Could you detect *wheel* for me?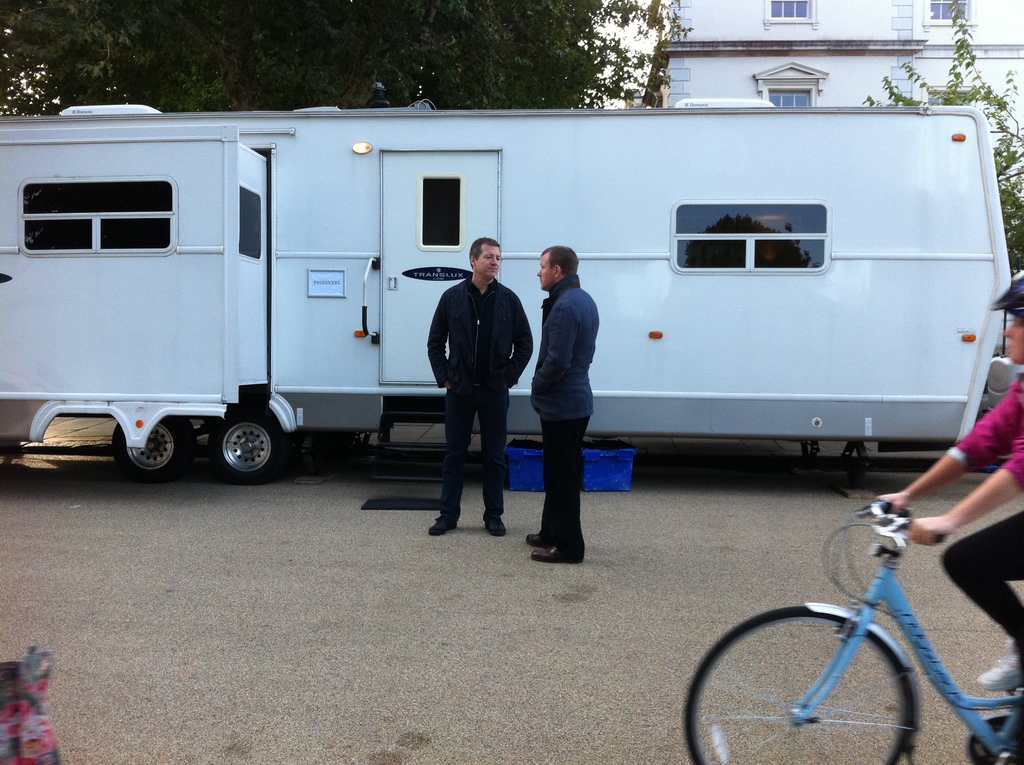
Detection result: Rect(113, 413, 200, 481).
